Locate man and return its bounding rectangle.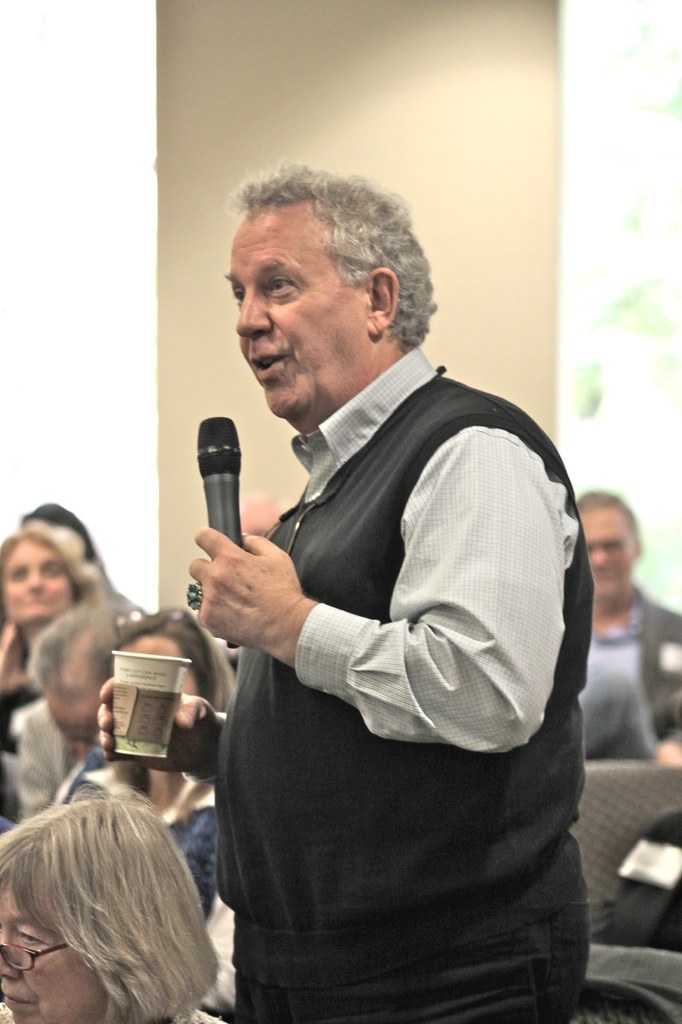
<region>1, 597, 157, 819</region>.
